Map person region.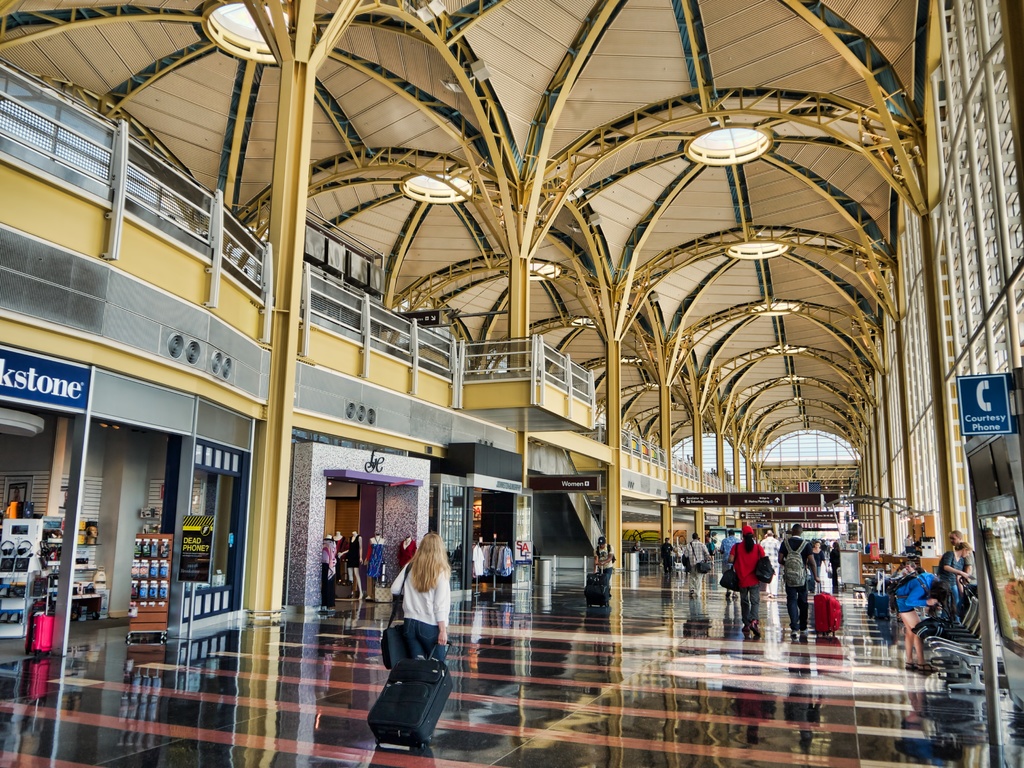
Mapped to x1=592, y1=532, x2=618, y2=597.
